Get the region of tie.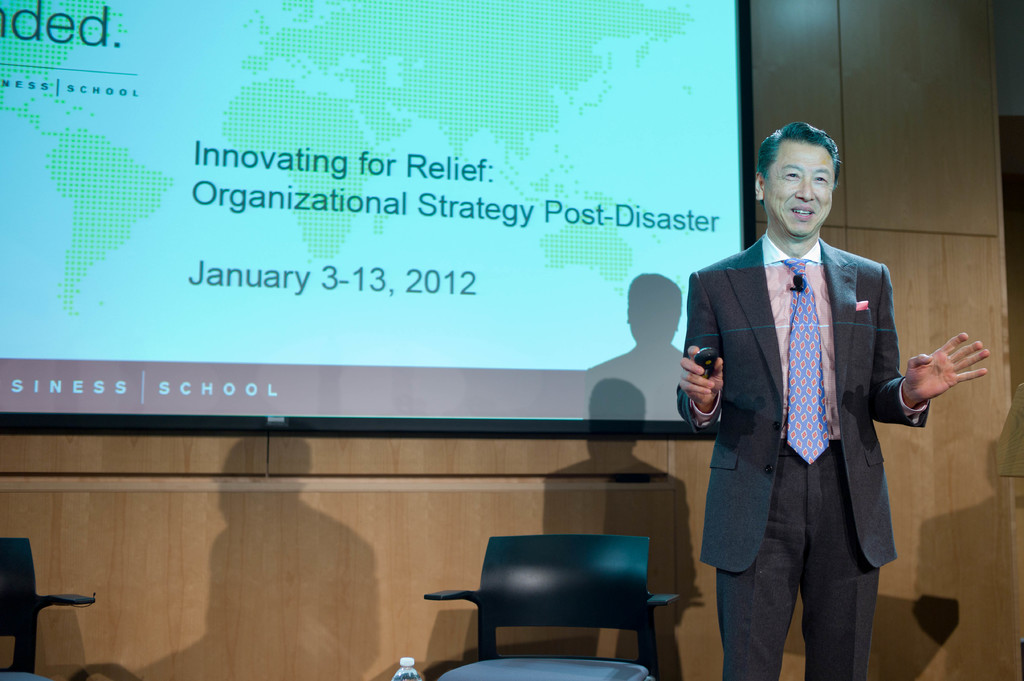
BBox(786, 259, 835, 468).
